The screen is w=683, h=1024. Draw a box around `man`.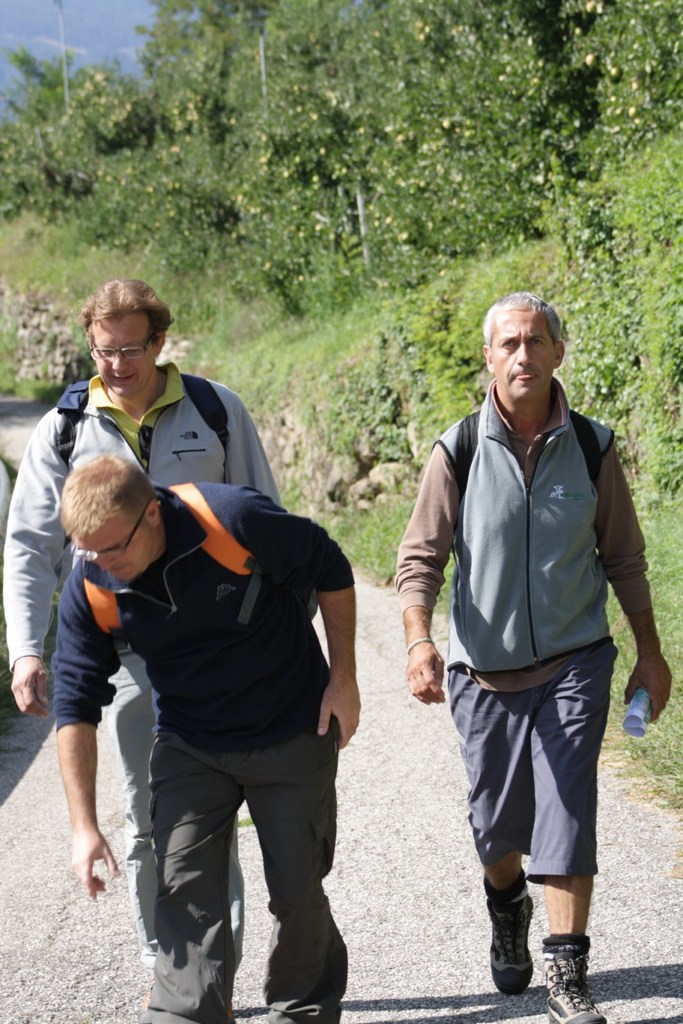
rect(2, 278, 284, 1023).
